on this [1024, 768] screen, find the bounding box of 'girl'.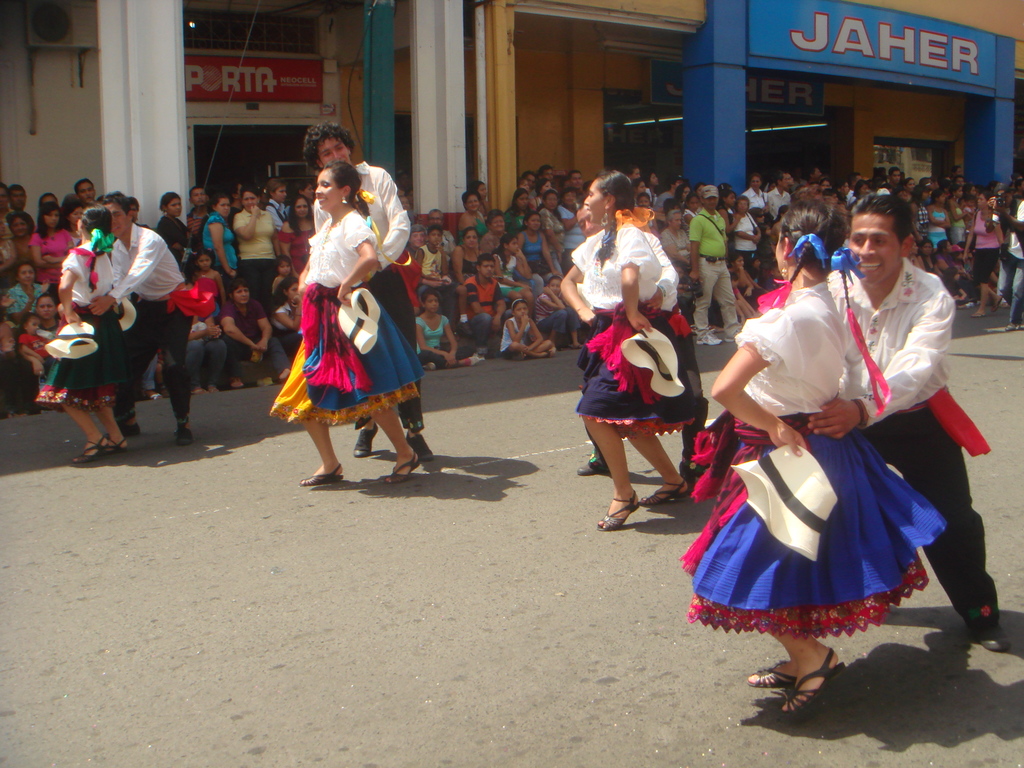
Bounding box: <box>191,250,228,320</box>.
